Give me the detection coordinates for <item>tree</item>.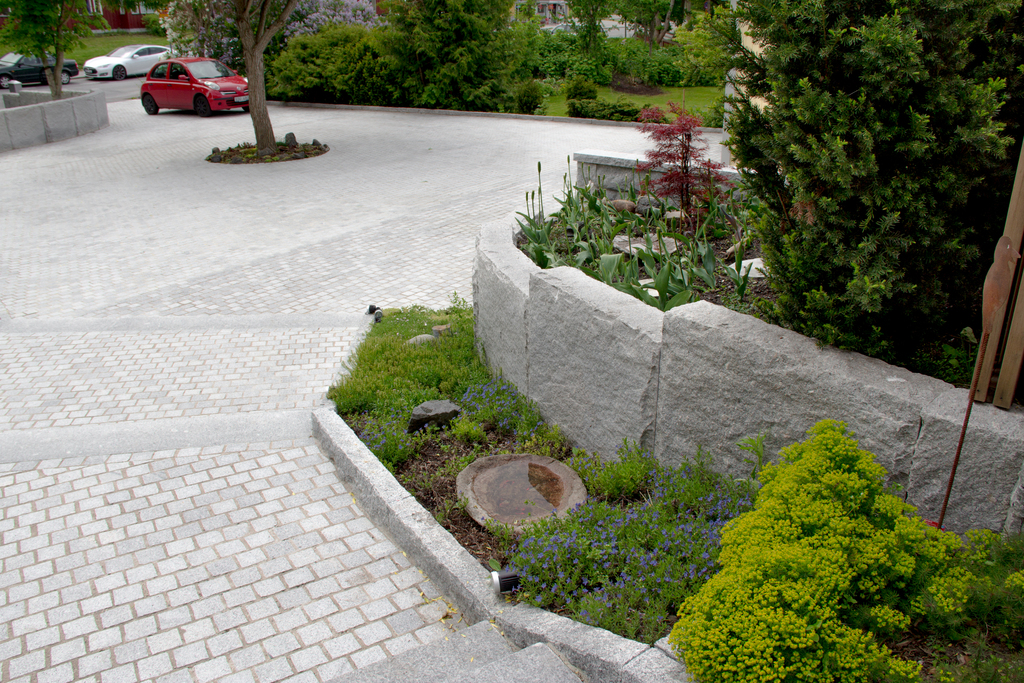
detection(0, 0, 98, 99).
